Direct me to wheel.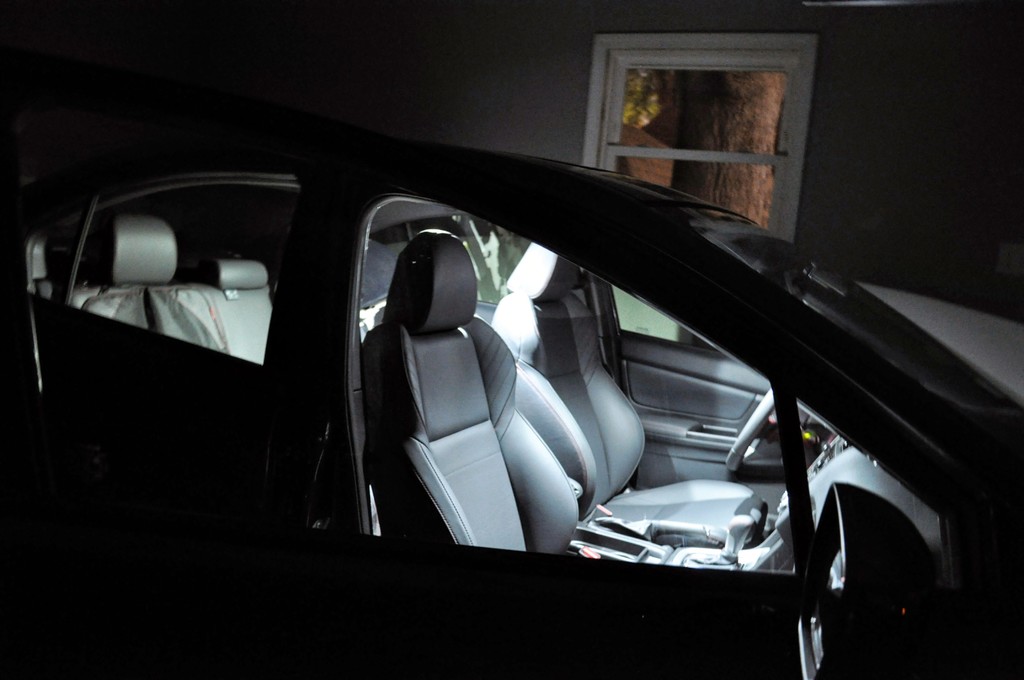
Direction: [724,389,774,473].
